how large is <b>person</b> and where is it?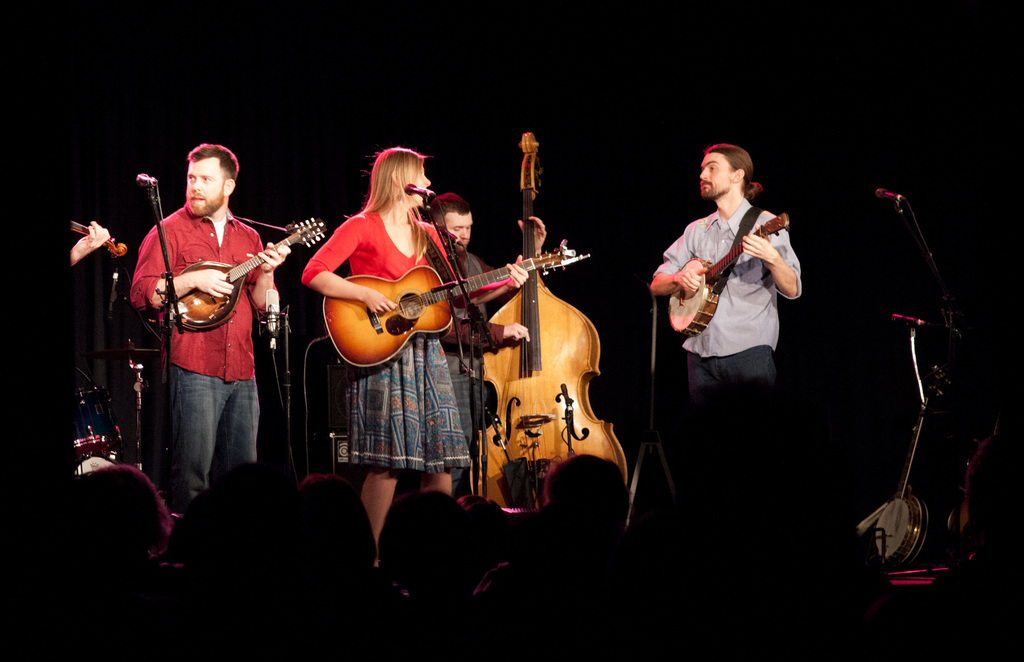
Bounding box: {"left": 422, "top": 188, "right": 489, "bottom": 515}.
